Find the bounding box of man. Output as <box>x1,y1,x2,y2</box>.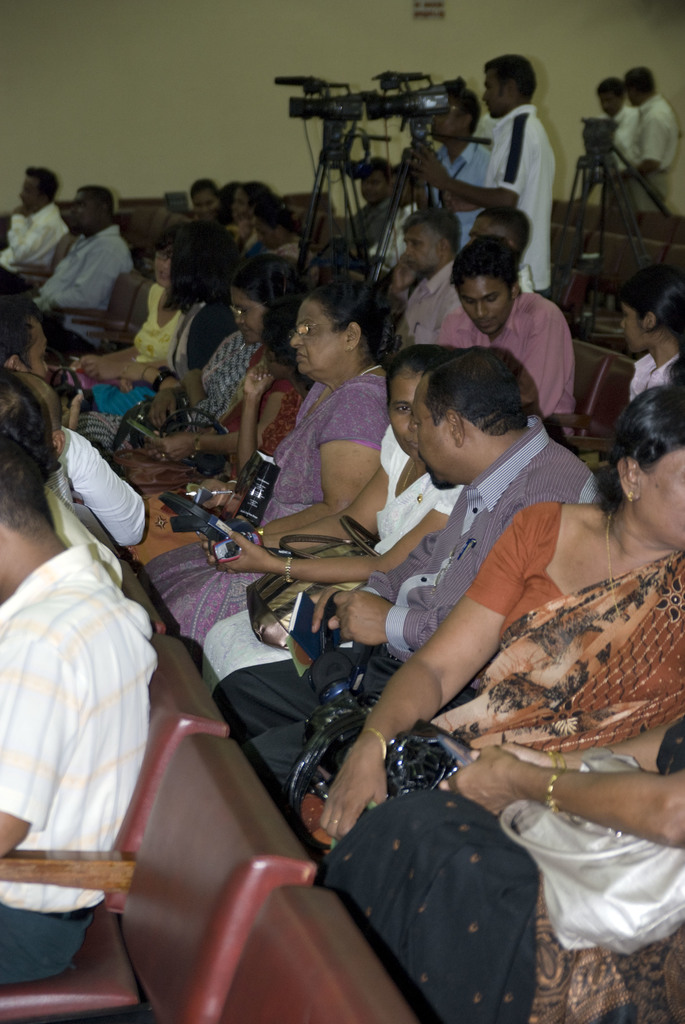
<box>408,74,487,248</box>.
